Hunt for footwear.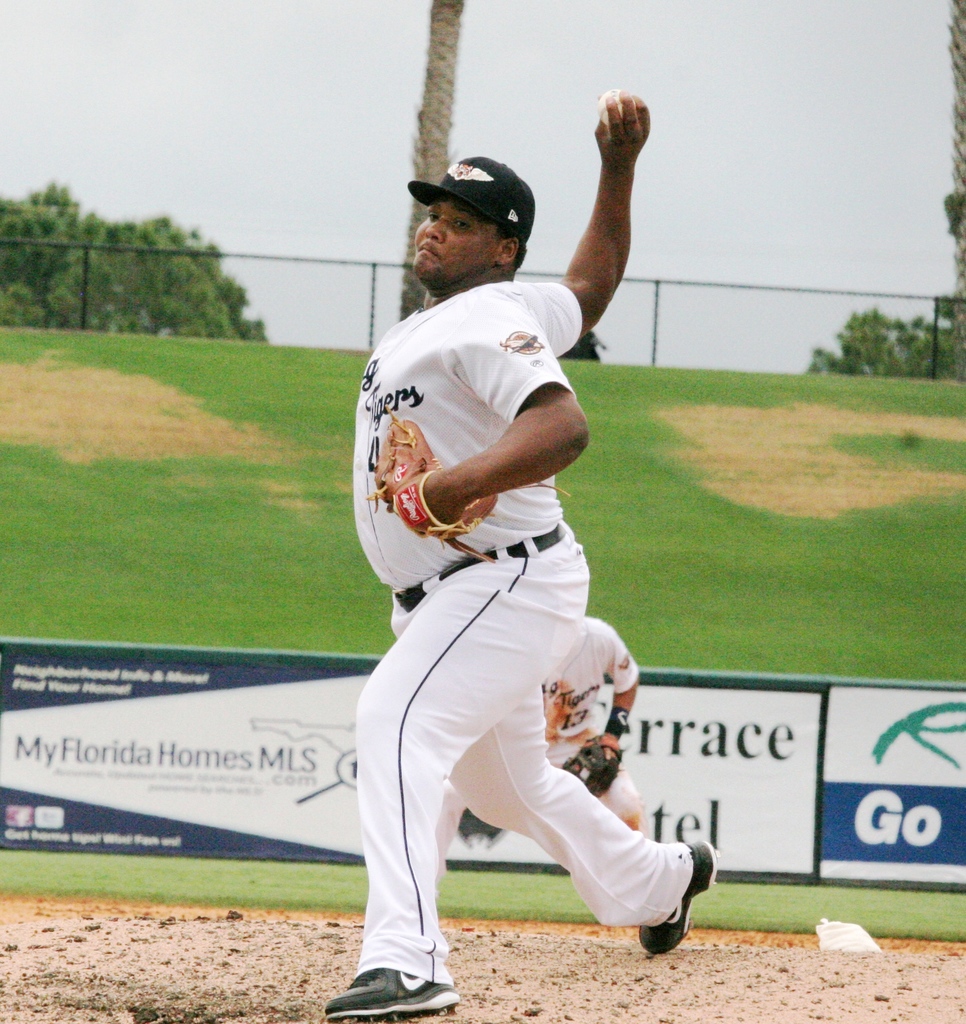
Hunted down at [left=317, top=966, right=462, bottom=1023].
